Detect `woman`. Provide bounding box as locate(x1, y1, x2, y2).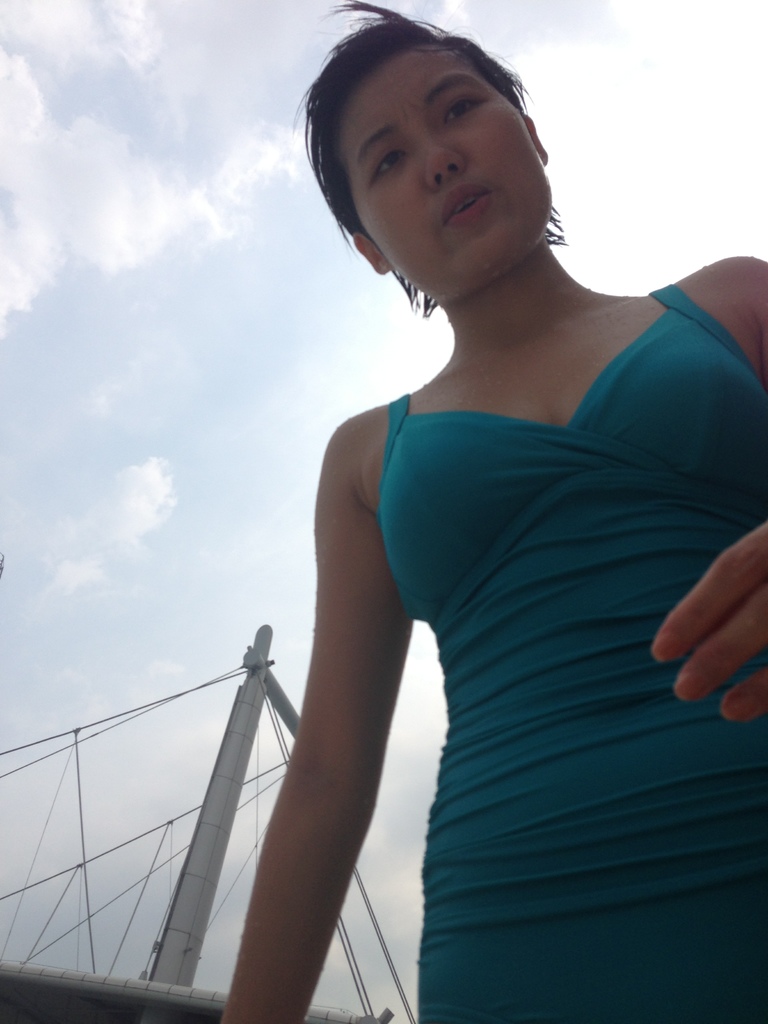
locate(227, 0, 767, 1023).
